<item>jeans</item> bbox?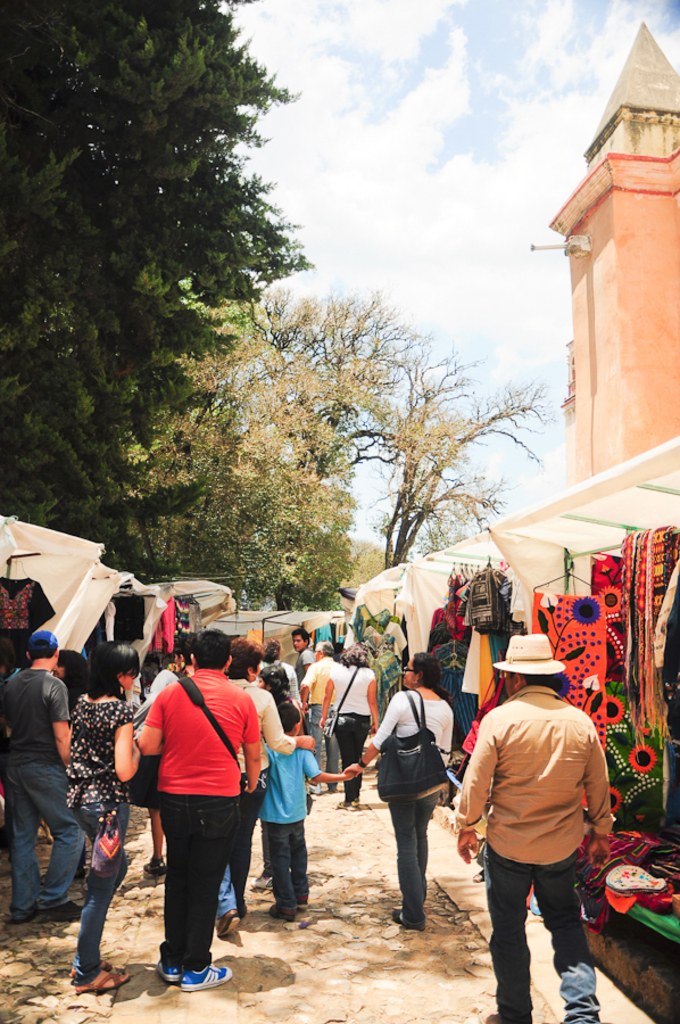
box(150, 794, 246, 975)
